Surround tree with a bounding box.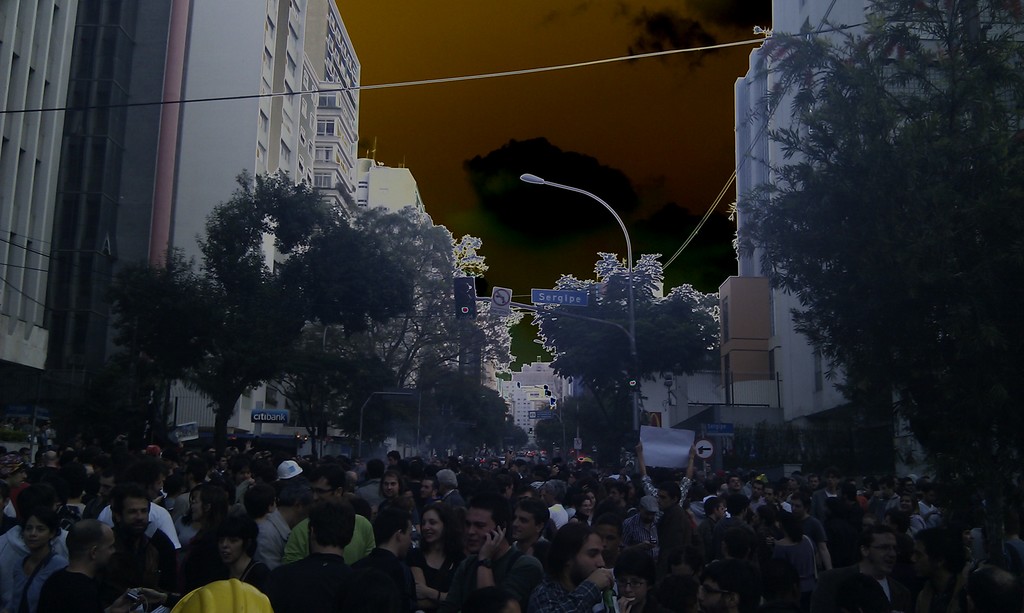
[left=406, top=238, right=522, bottom=456].
